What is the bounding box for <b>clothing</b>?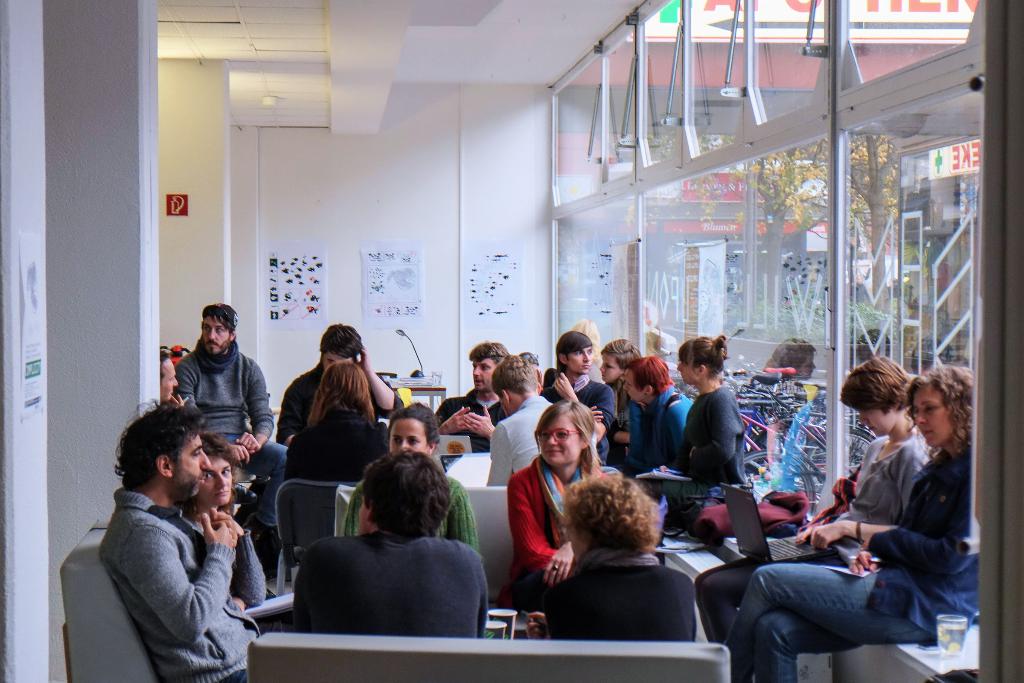
box=[180, 348, 289, 491].
